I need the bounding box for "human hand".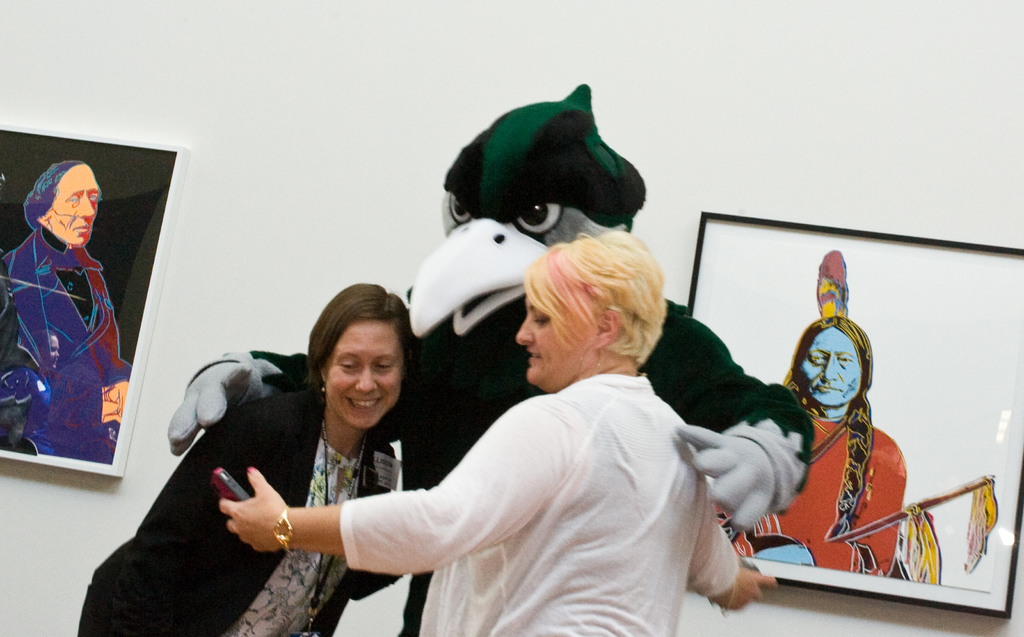
Here it is: detection(720, 564, 778, 613).
